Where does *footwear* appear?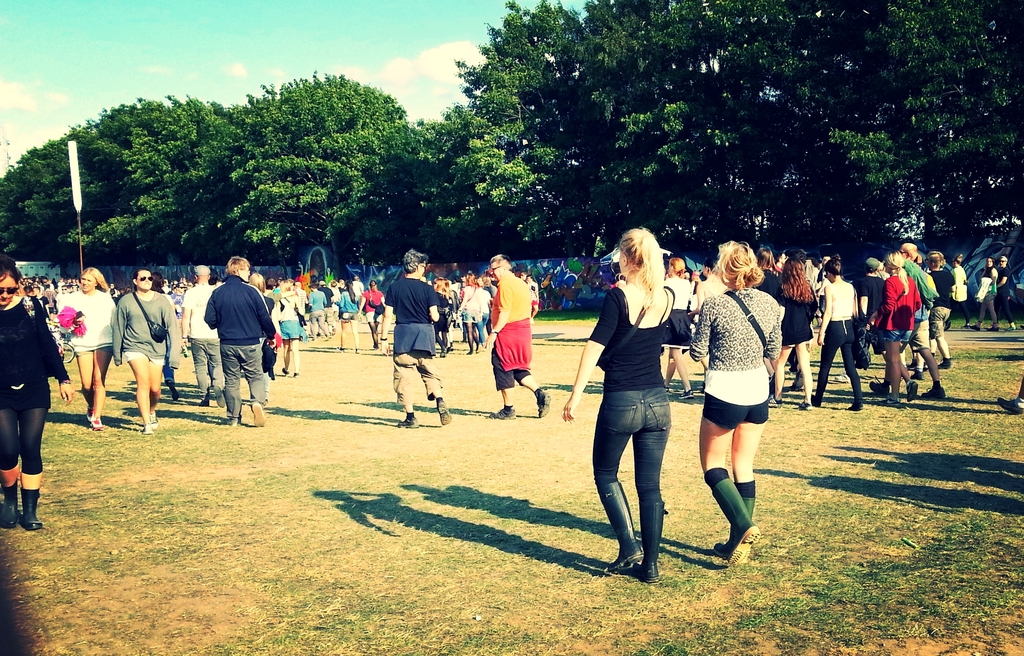
Appears at <box>683,391,703,399</box>.
